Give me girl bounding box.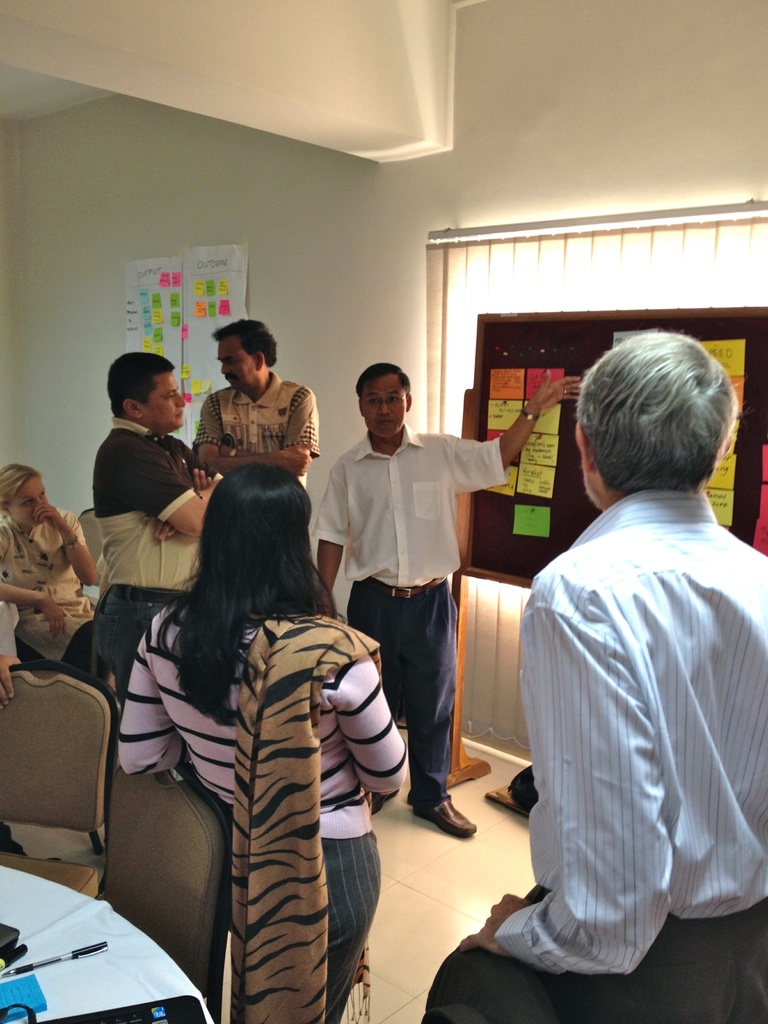
(114, 461, 408, 1023).
